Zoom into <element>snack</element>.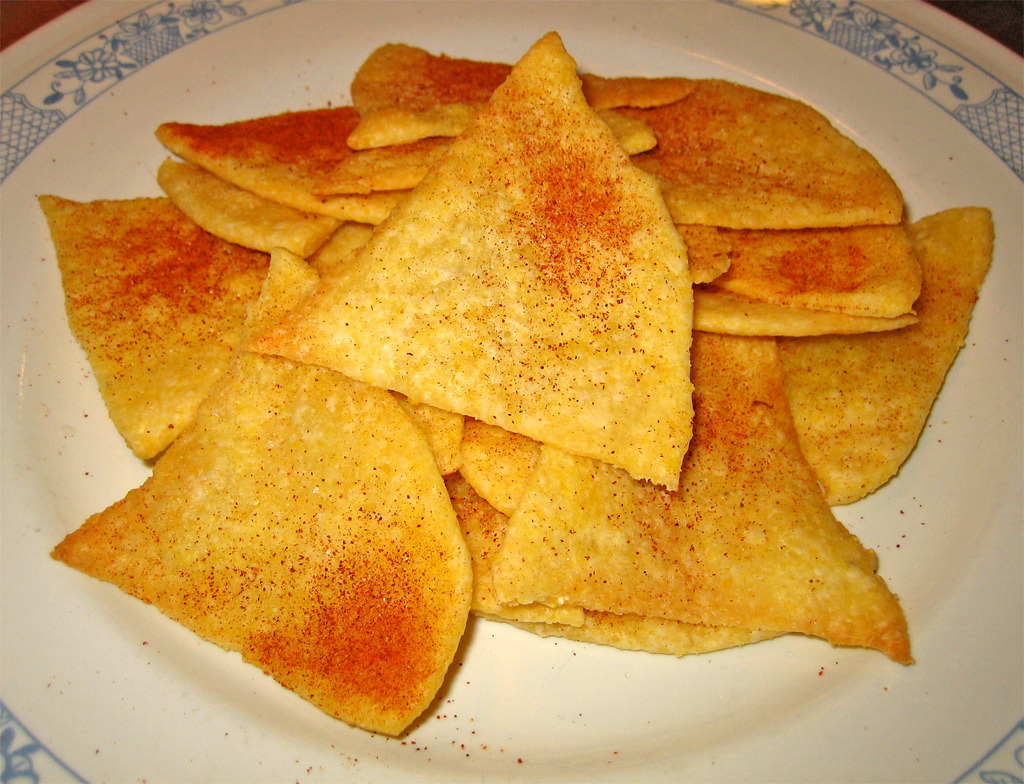
Zoom target: (left=45, top=243, right=476, bottom=746).
